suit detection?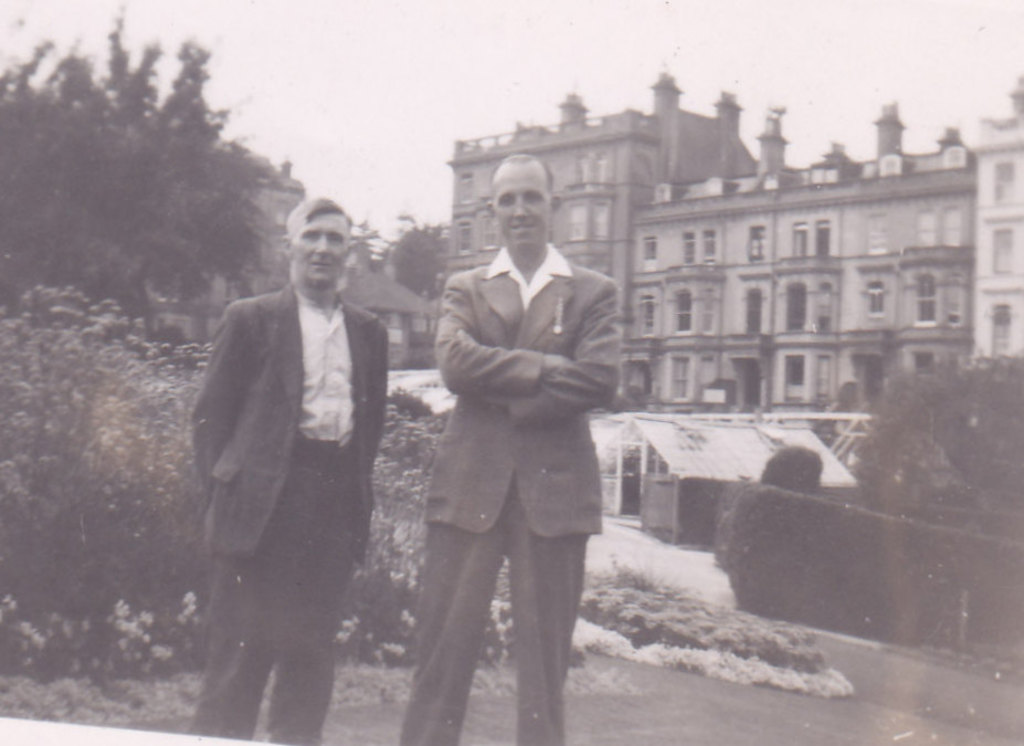
(188,276,390,745)
